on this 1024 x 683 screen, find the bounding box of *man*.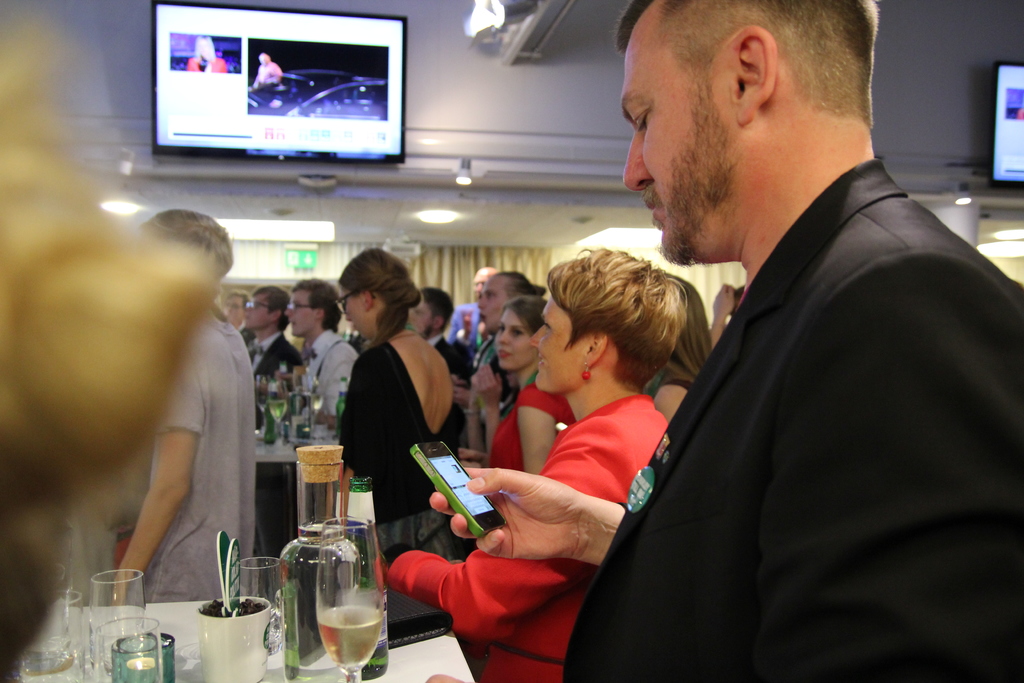
Bounding box: (x1=219, y1=287, x2=257, y2=343).
